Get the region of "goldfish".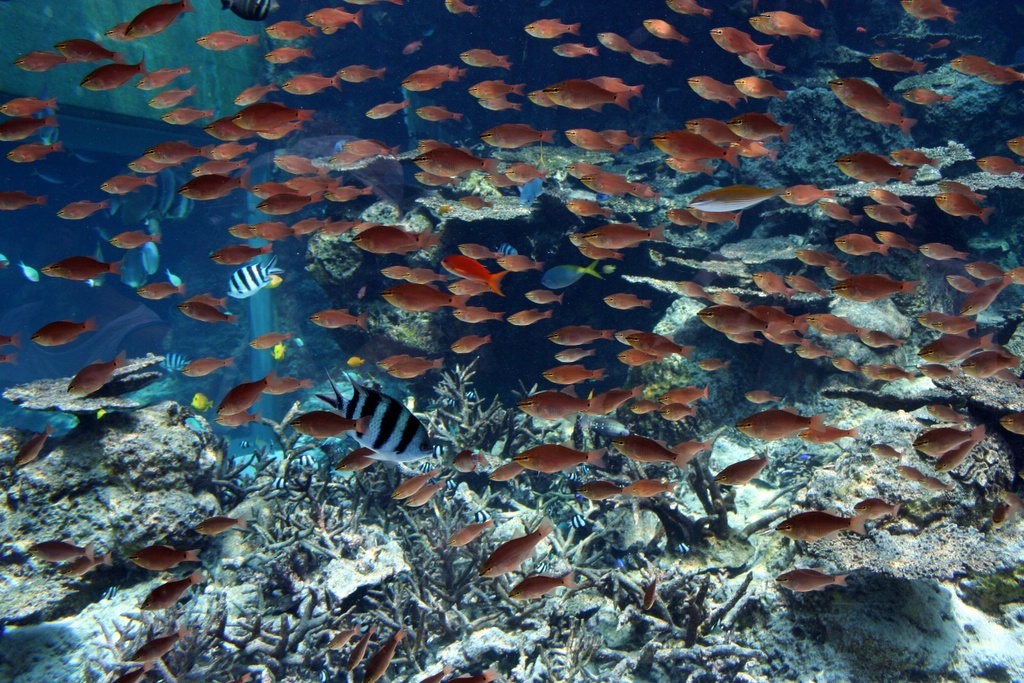
rect(871, 443, 900, 461).
